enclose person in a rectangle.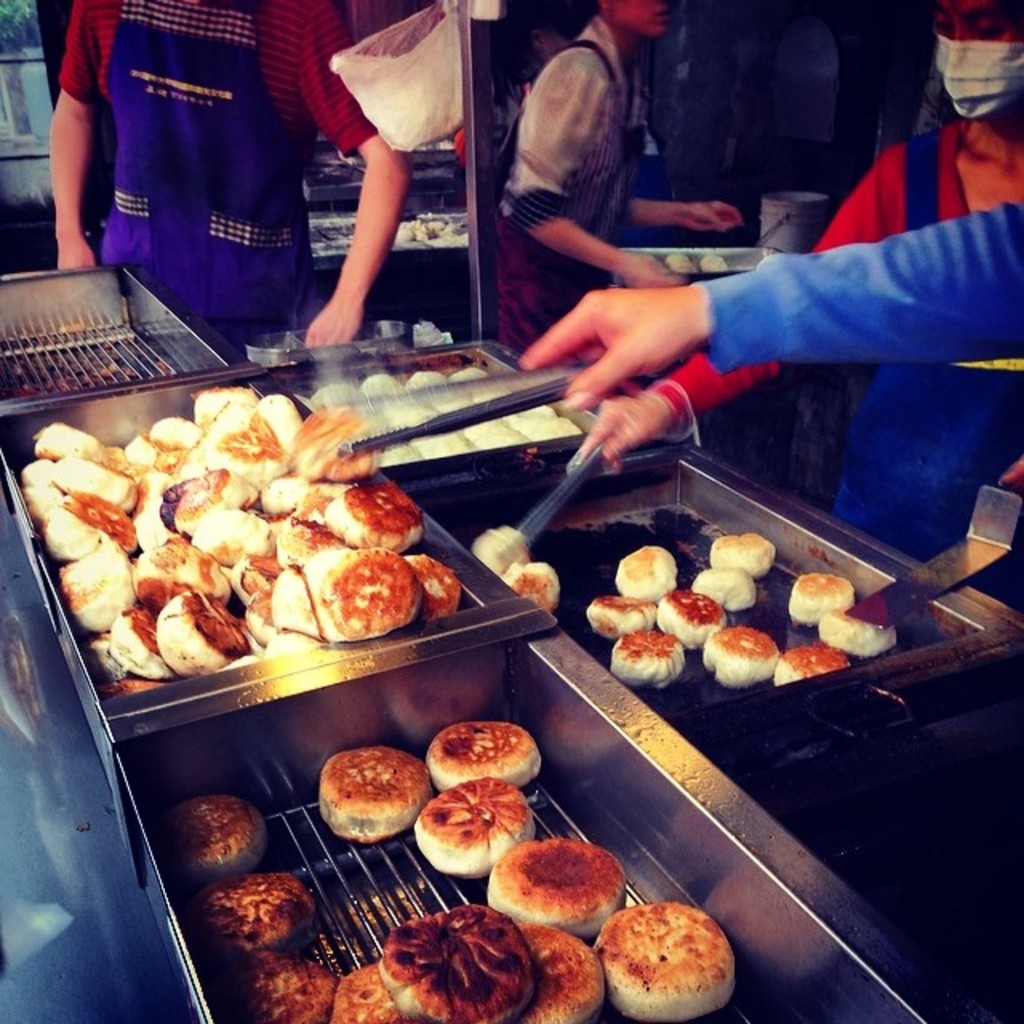
{"left": 523, "top": 174, "right": 1022, "bottom": 557}.
